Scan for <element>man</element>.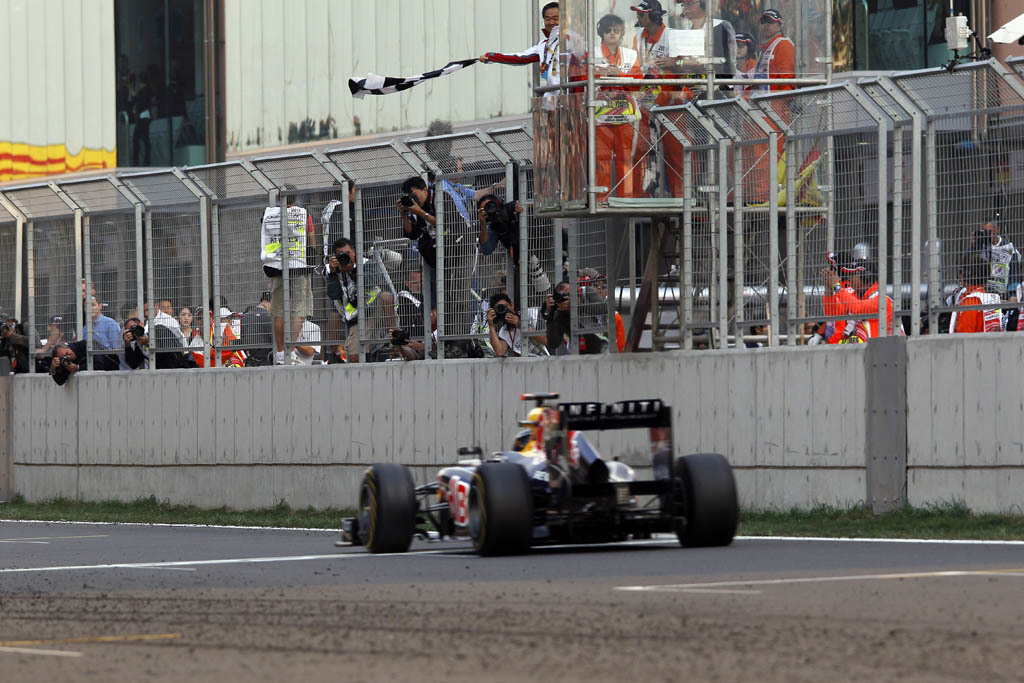
Scan result: [479,0,586,201].
